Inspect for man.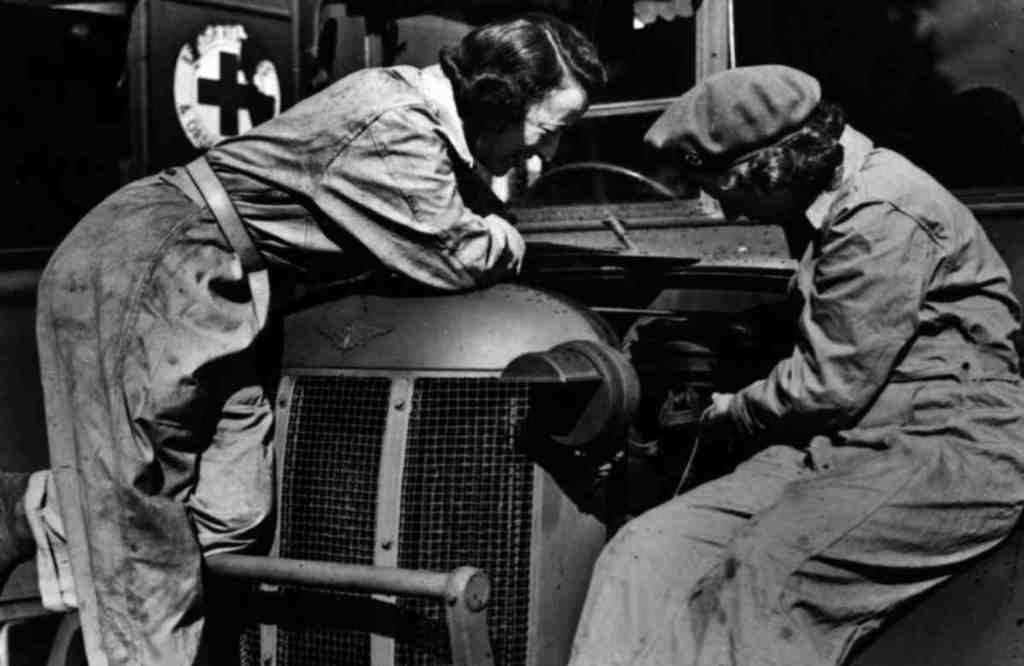
Inspection: <box>615,23,1008,658</box>.
